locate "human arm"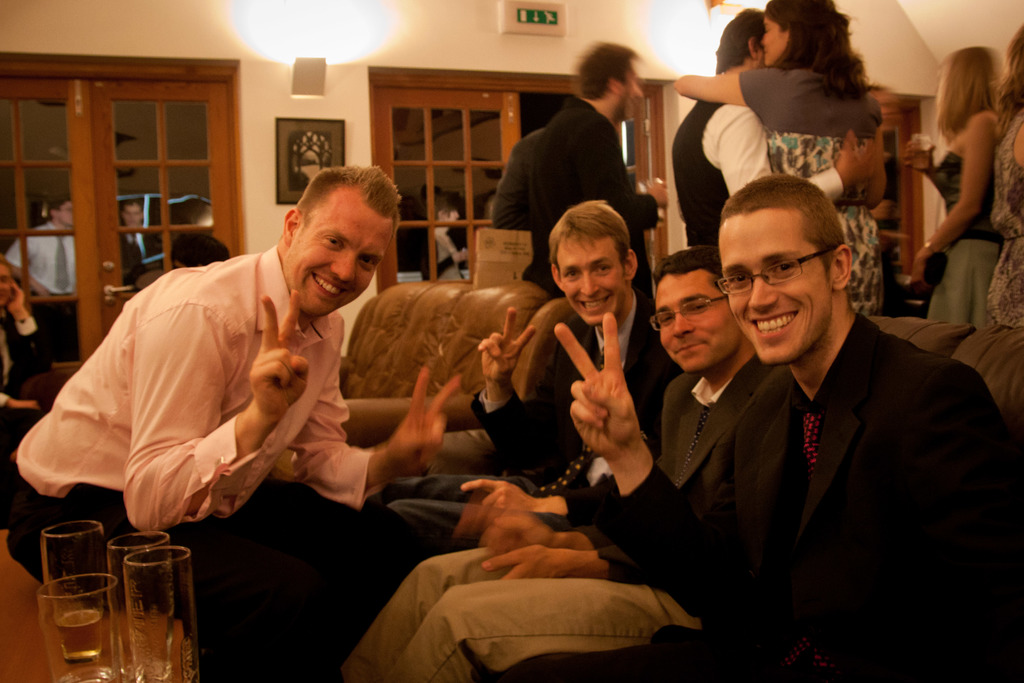
detection(122, 287, 310, 536)
